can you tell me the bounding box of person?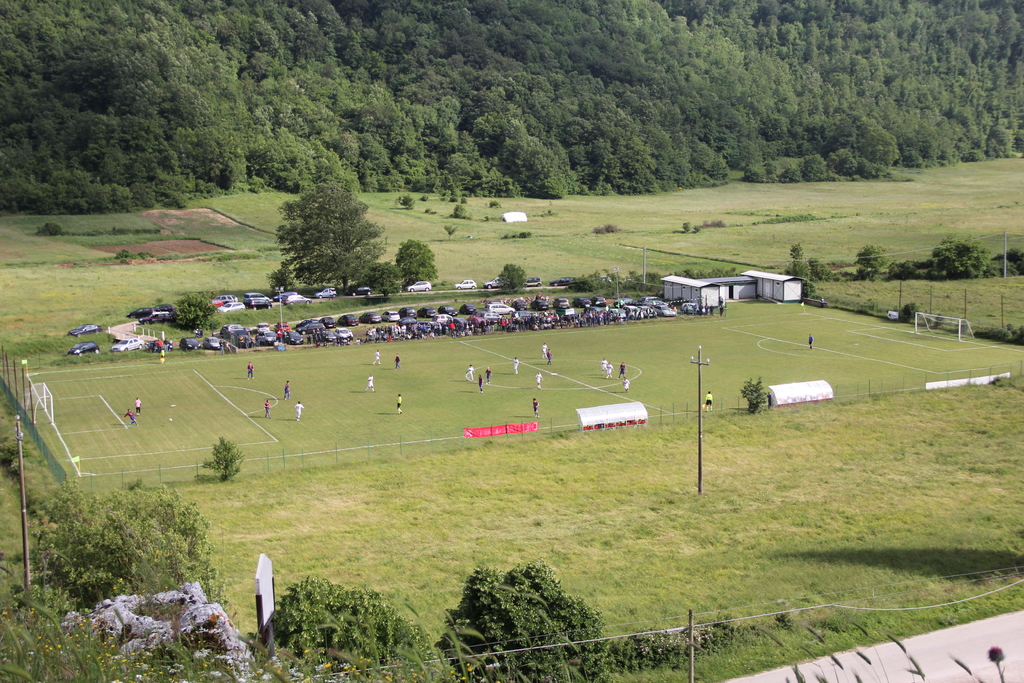
region(485, 368, 491, 383).
